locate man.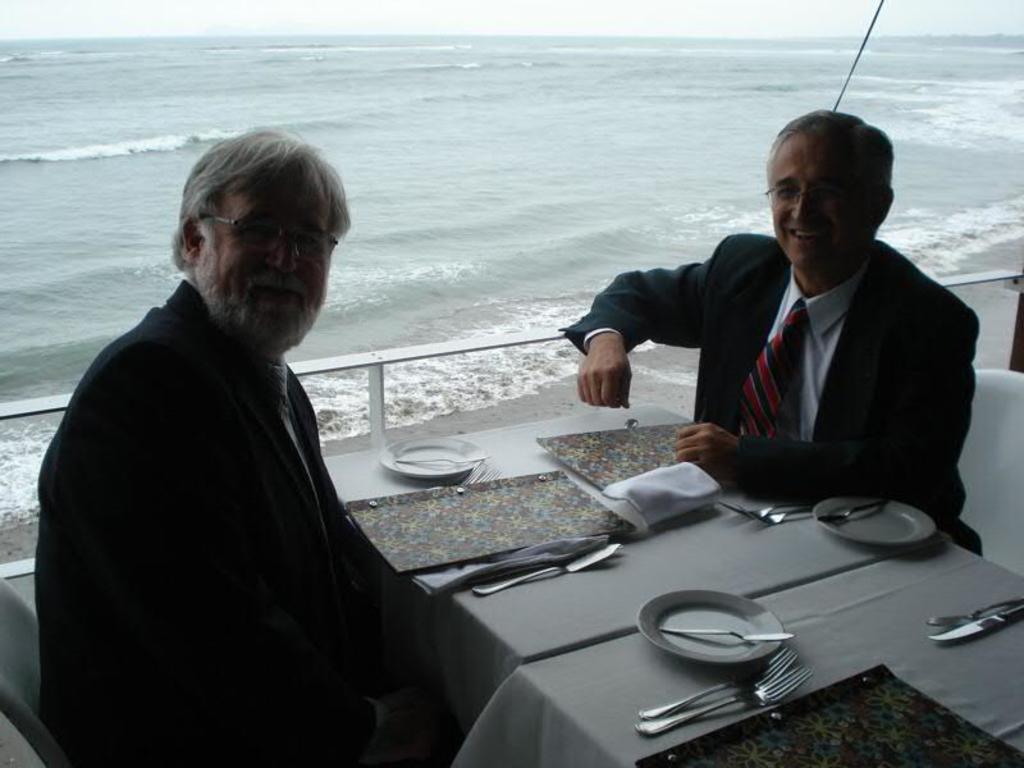
Bounding box: (31,138,490,767).
